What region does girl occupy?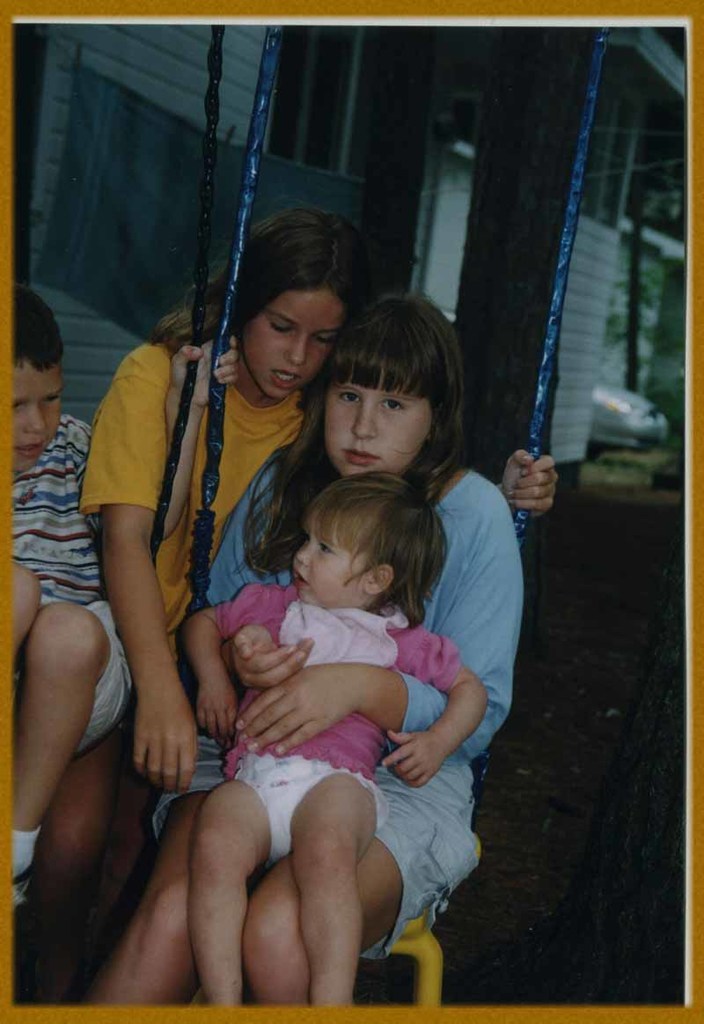
85, 298, 533, 1015.
